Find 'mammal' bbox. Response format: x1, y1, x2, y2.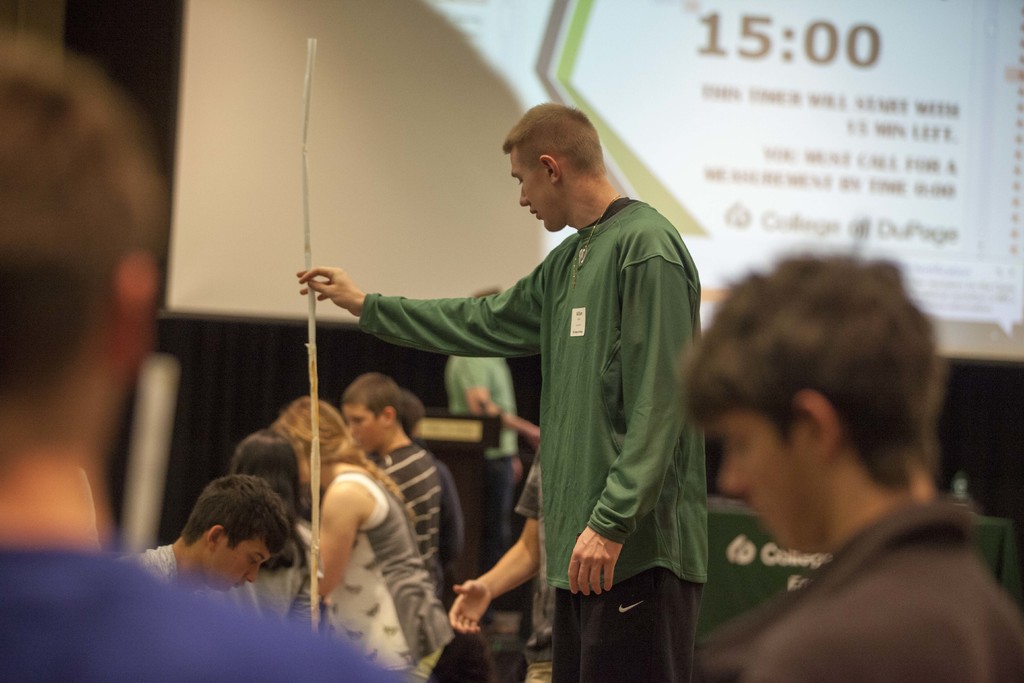
0, 19, 417, 682.
